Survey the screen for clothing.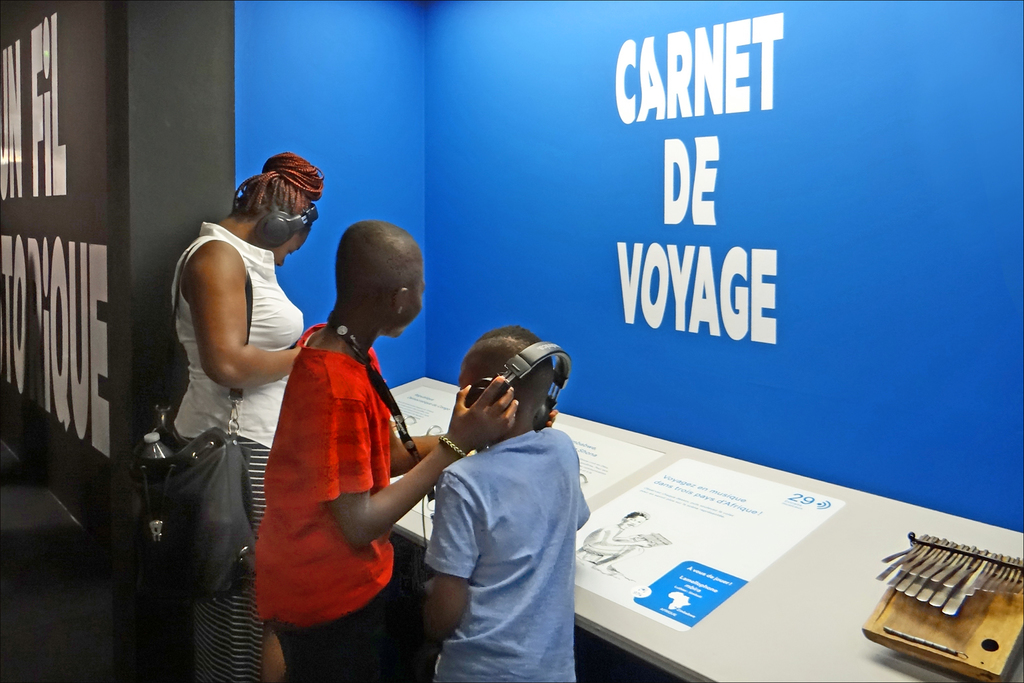
Survey found: (426,426,591,682).
